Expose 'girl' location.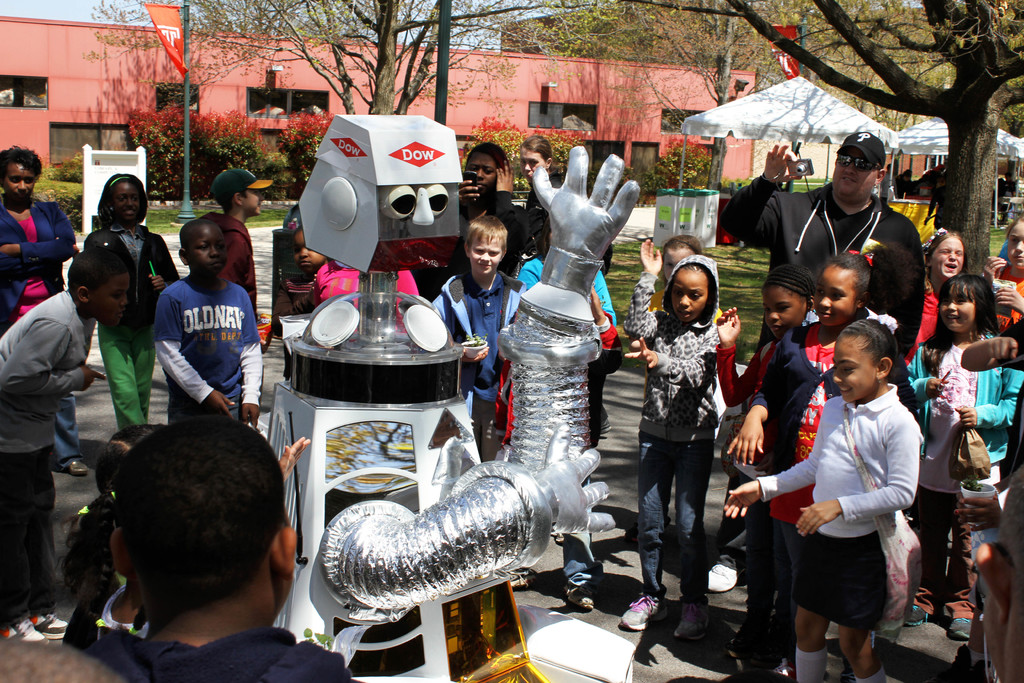
Exposed at x1=715, y1=265, x2=816, y2=672.
